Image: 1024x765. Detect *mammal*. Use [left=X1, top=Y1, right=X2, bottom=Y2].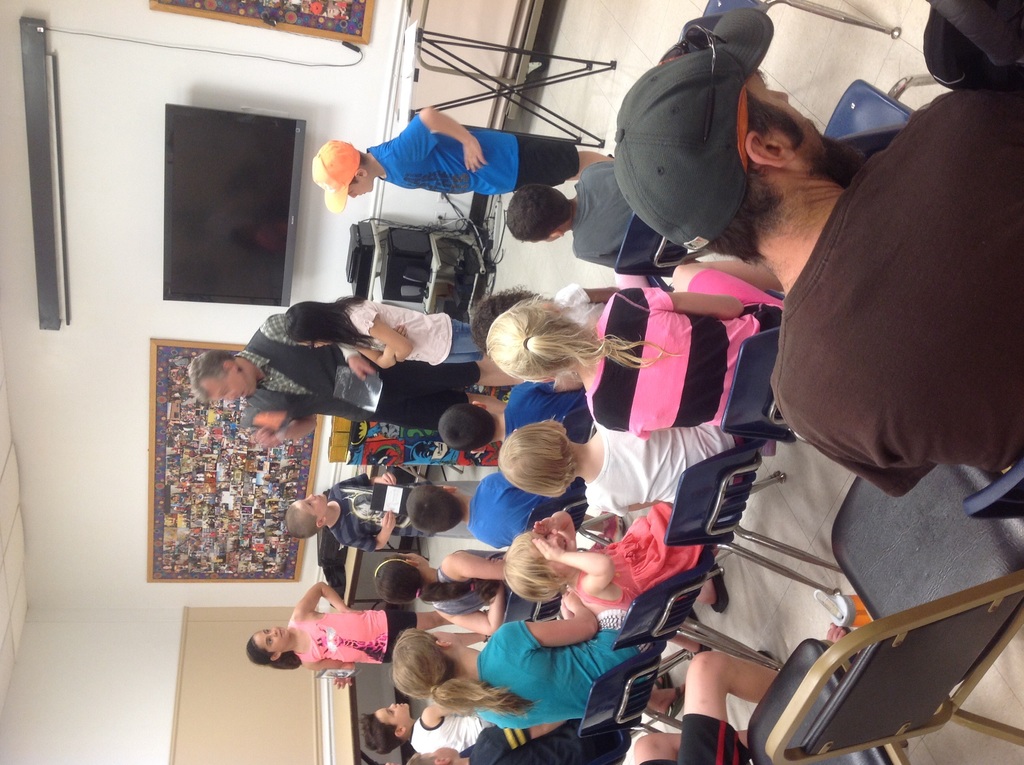
[left=467, top=269, right=653, bottom=360].
